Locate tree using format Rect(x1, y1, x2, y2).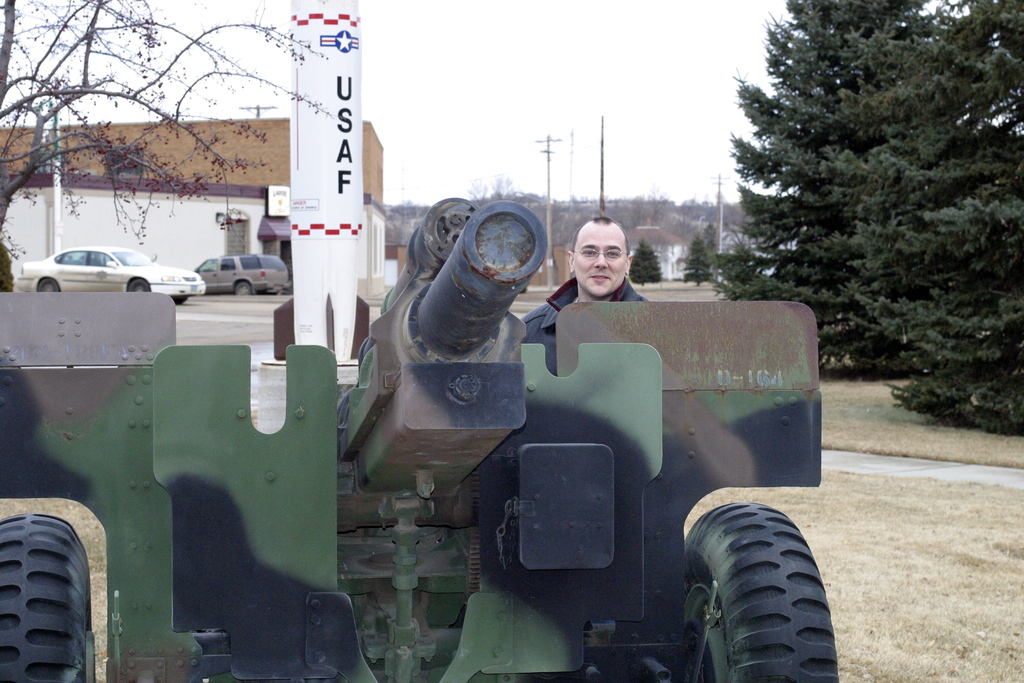
Rect(631, 236, 665, 288).
